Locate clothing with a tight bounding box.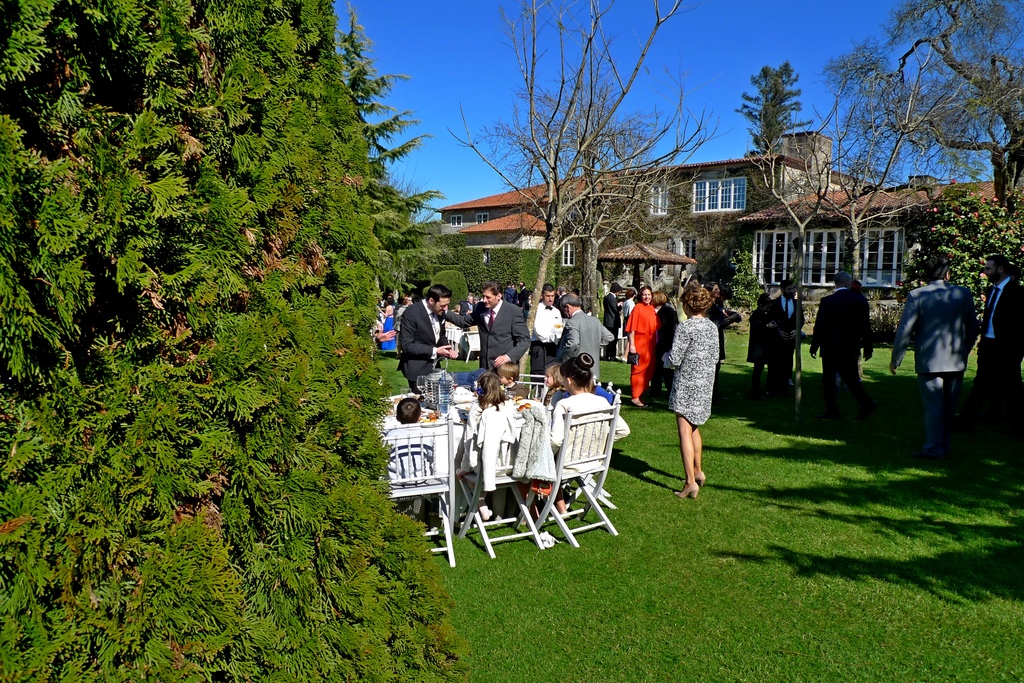
(x1=548, y1=390, x2=636, y2=494).
